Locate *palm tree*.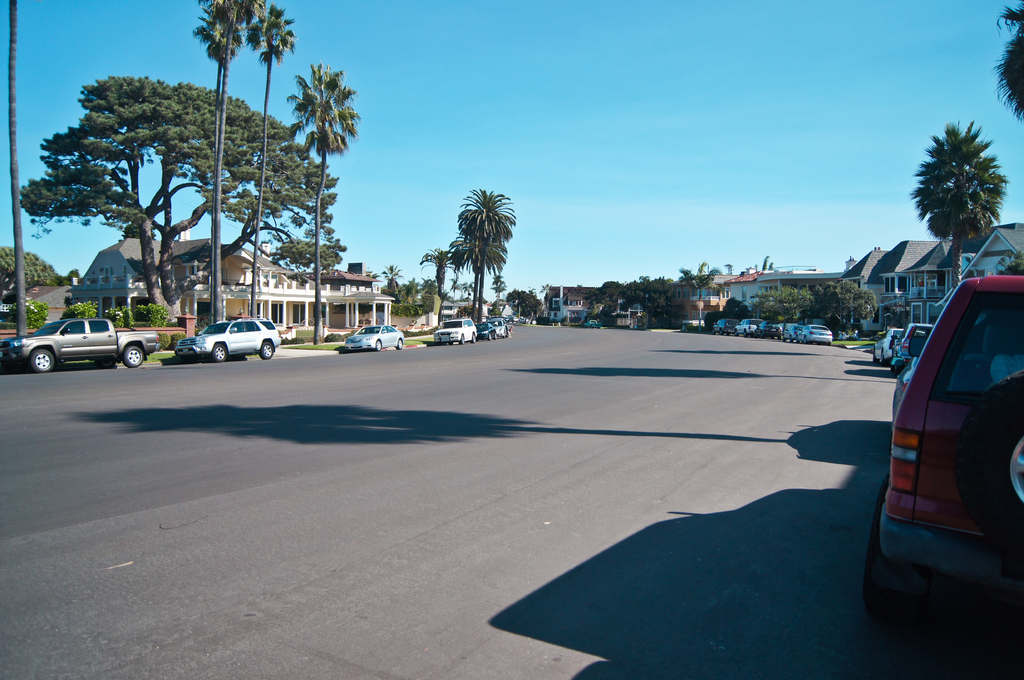
Bounding box: (246,4,299,315).
